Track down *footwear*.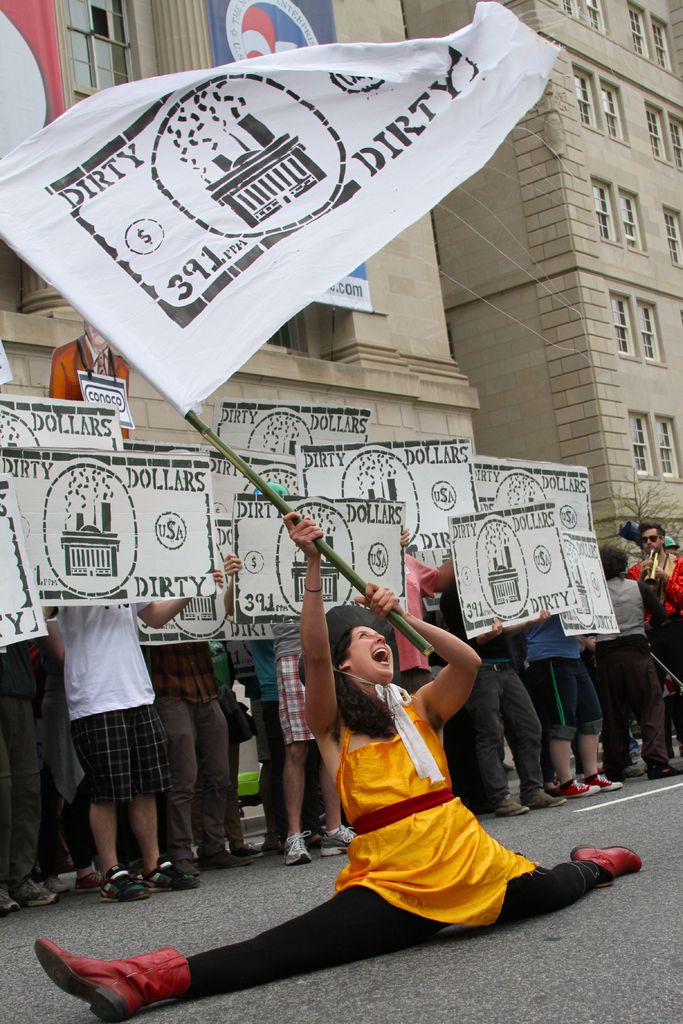
Tracked to BBox(140, 863, 195, 893).
